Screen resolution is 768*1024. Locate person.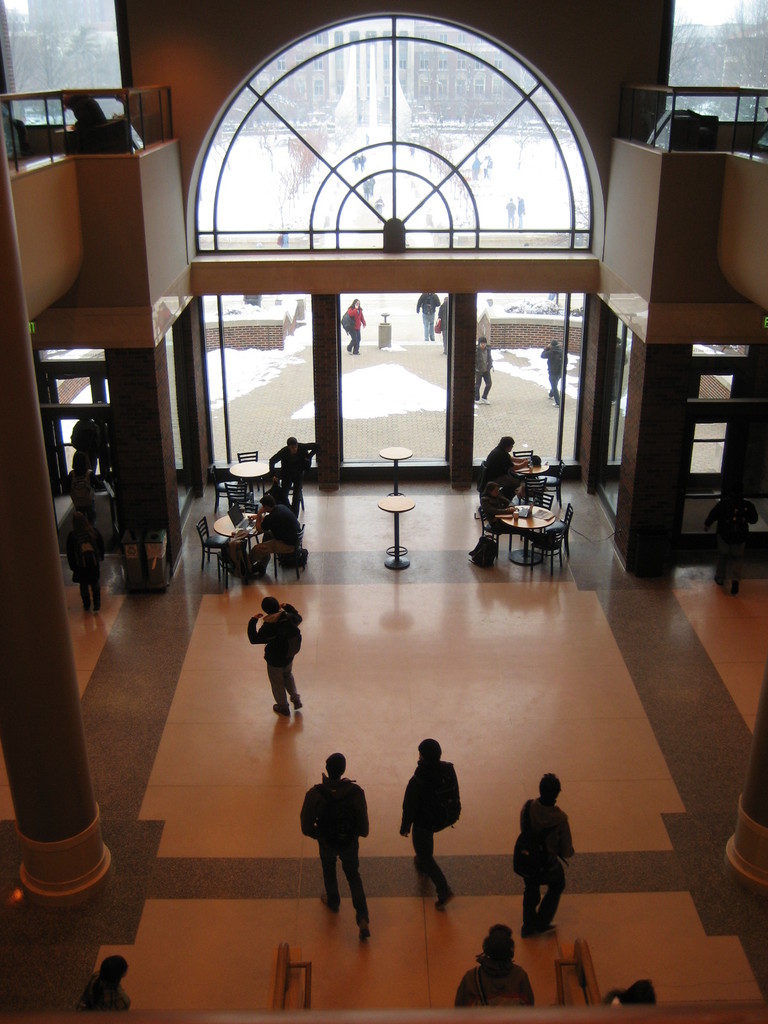
crop(394, 739, 461, 907).
